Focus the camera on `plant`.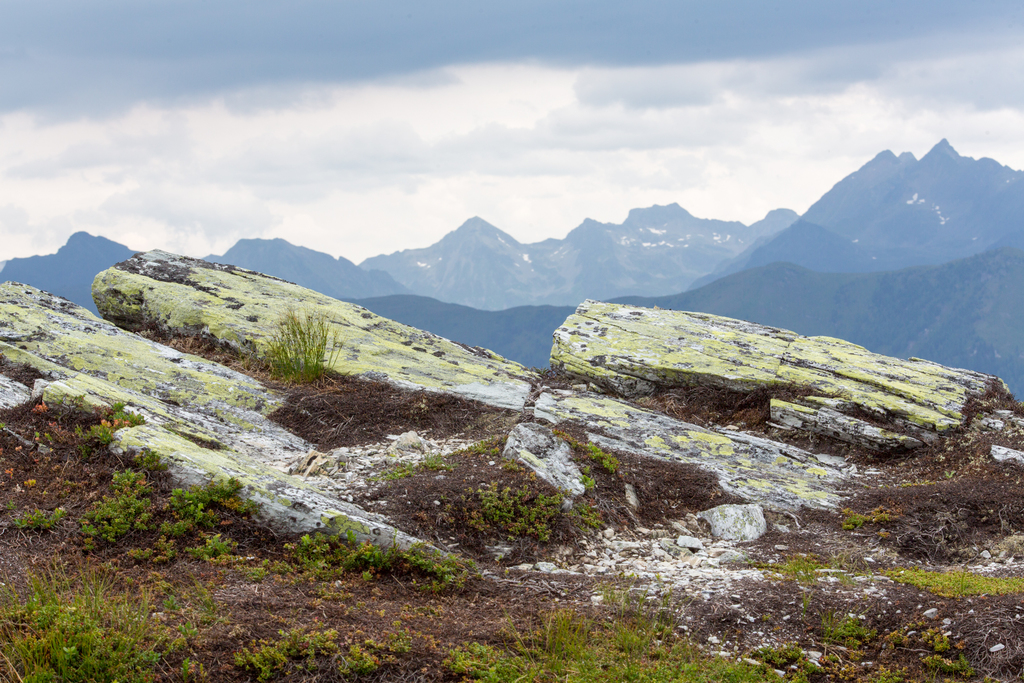
Focus region: <region>582, 473, 593, 488</region>.
